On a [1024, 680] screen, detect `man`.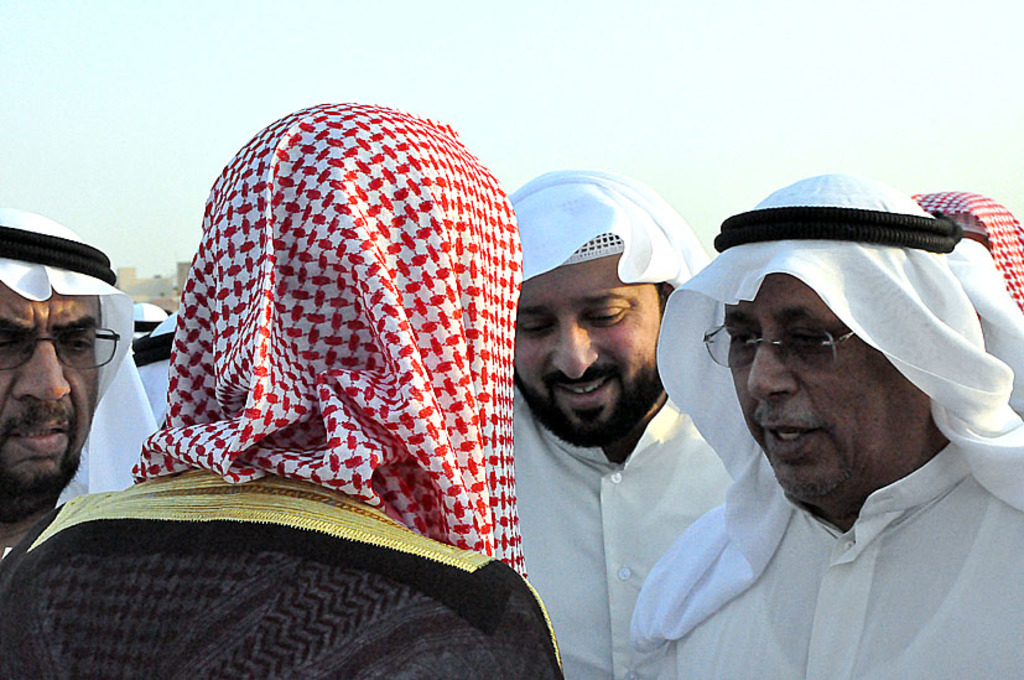
[461, 168, 733, 679].
